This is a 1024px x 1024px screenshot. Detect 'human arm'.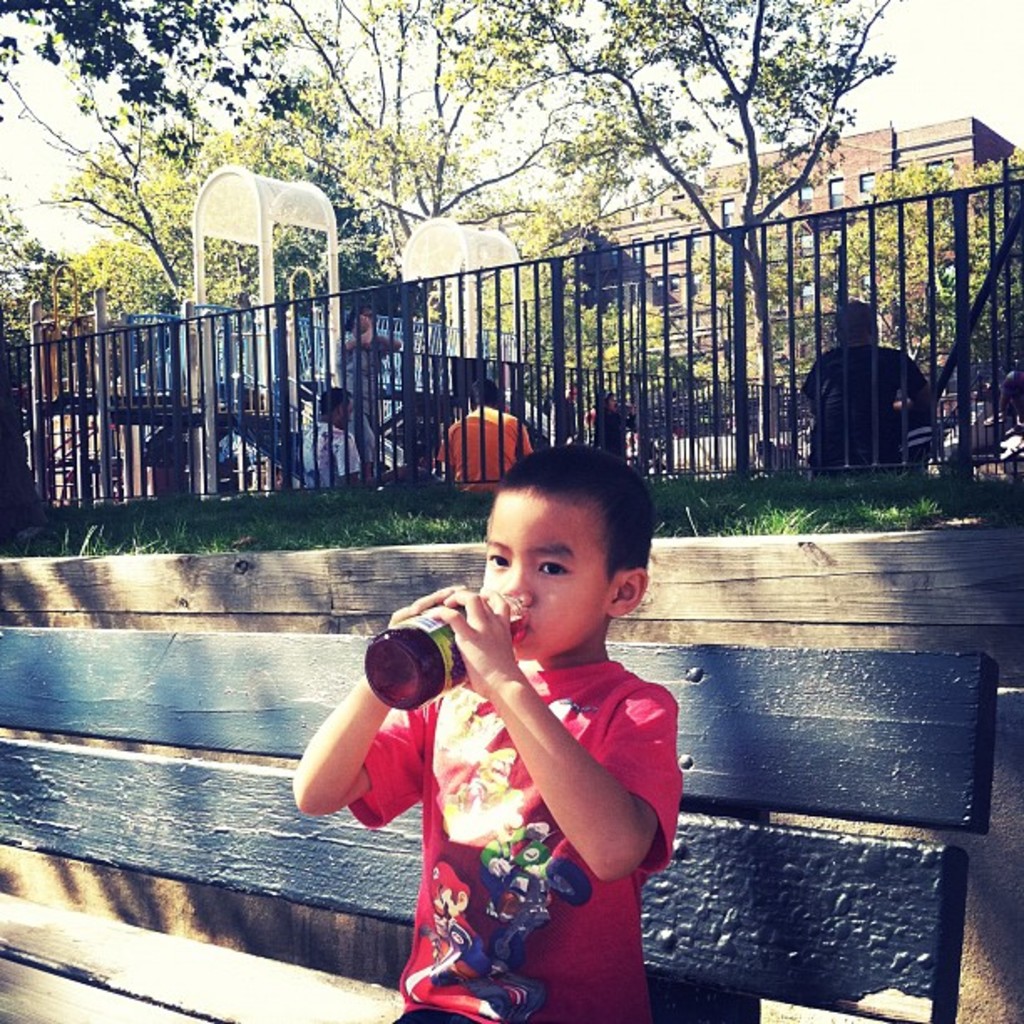
box(909, 356, 949, 398).
